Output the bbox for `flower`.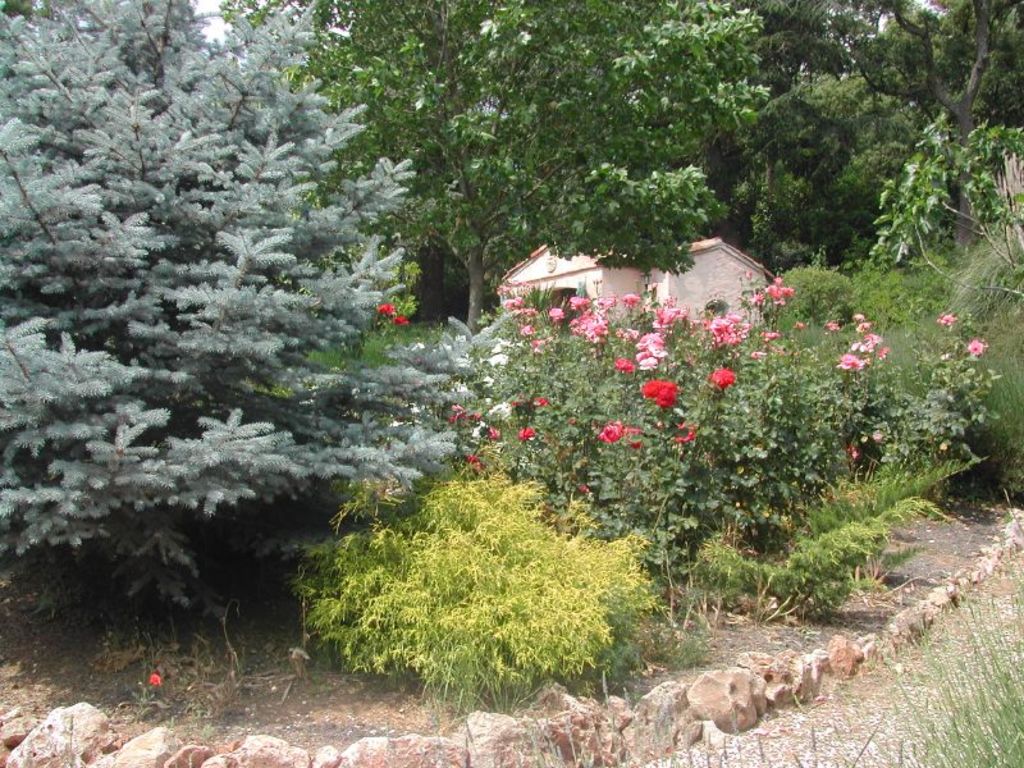
644, 379, 676, 411.
